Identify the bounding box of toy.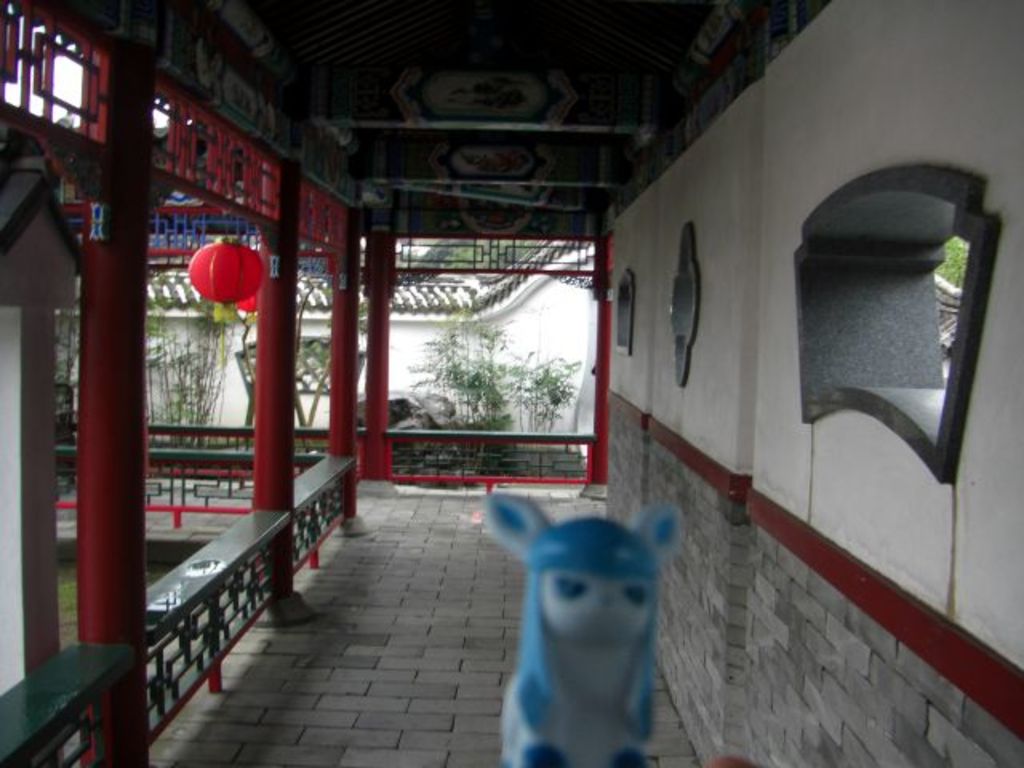
rect(478, 491, 685, 766).
